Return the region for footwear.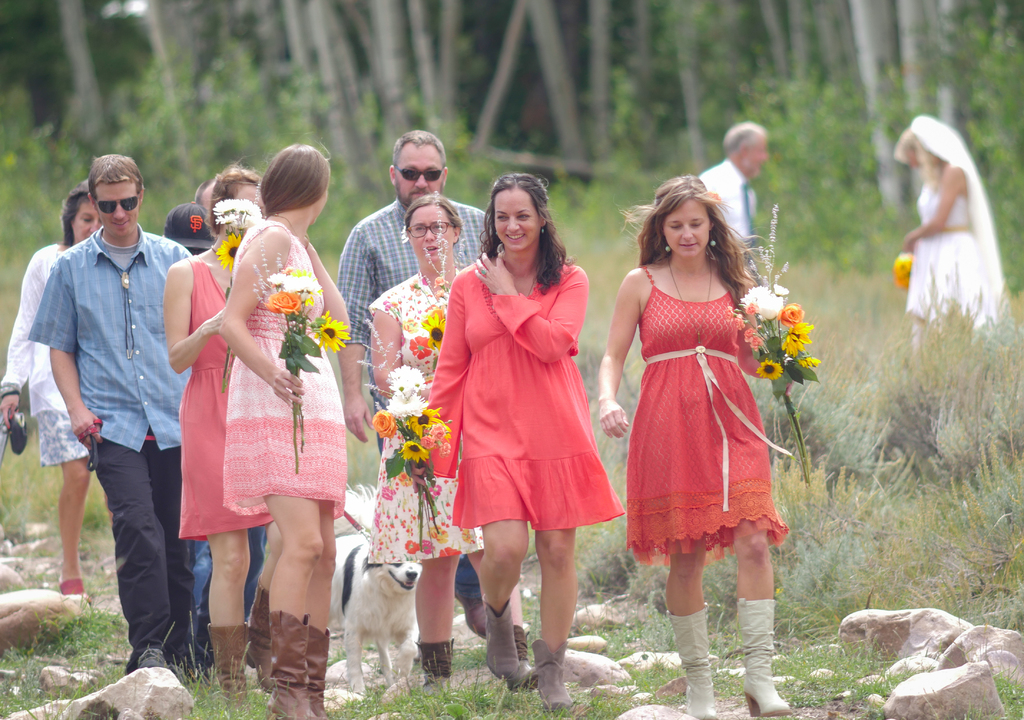
<box>414,639,454,701</box>.
